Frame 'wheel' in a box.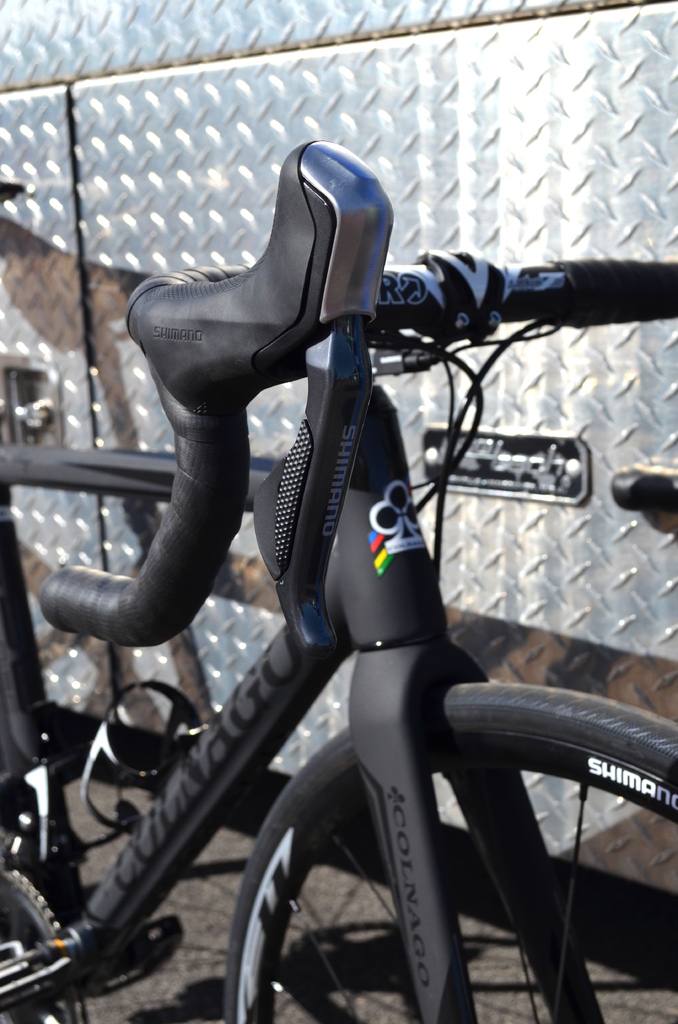
l=0, t=865, r=85, b=1023.
